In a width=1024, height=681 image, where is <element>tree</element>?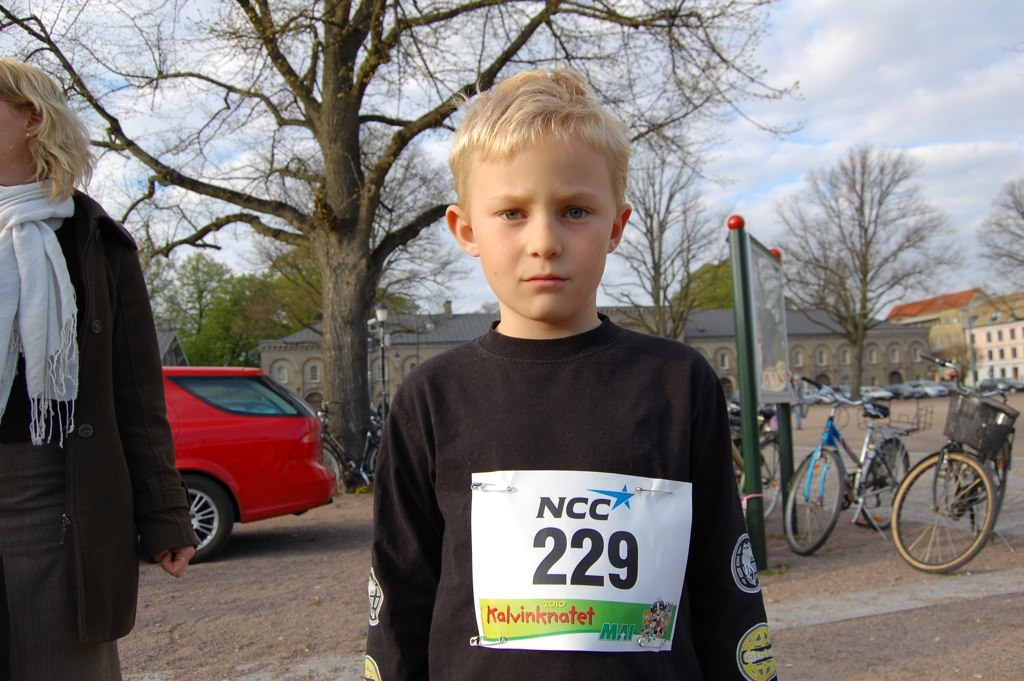
967,172,1023,333.
